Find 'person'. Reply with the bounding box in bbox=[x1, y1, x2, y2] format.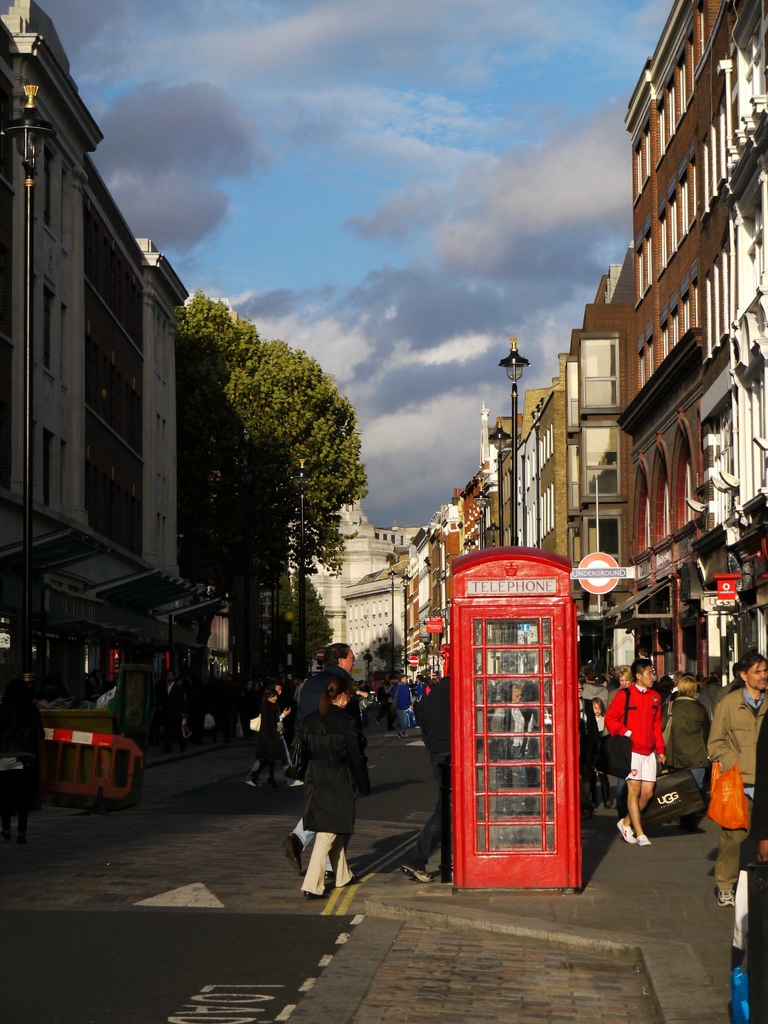
bbox=[611, 660, 666, 847].
